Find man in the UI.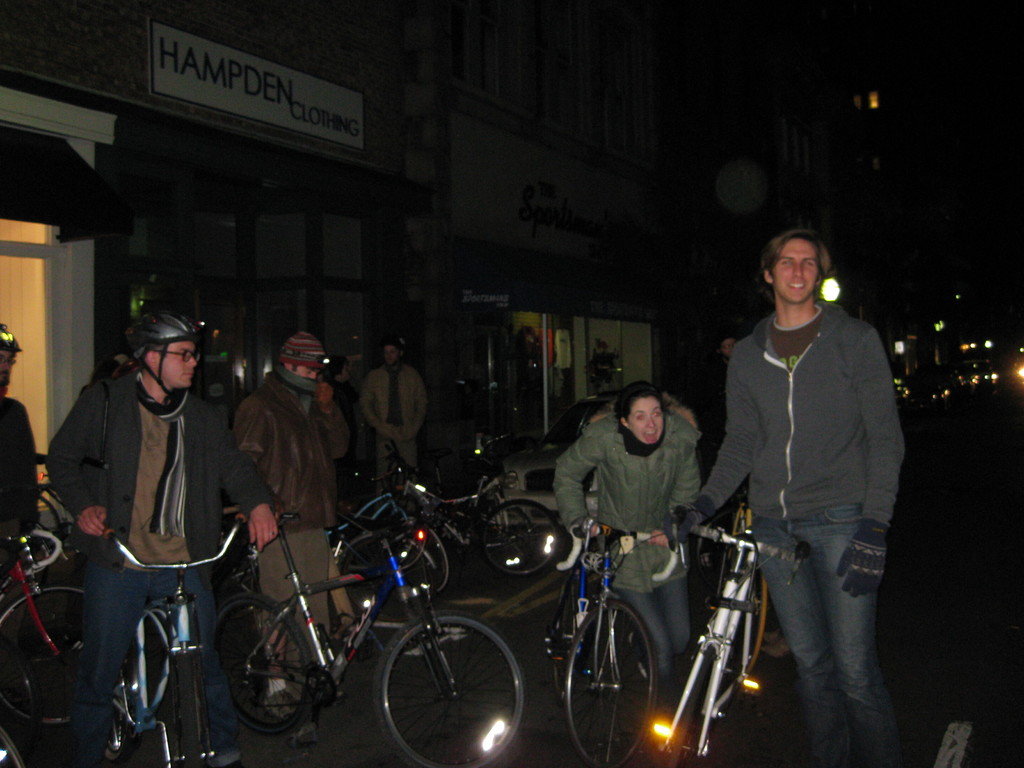
UI element at pyautogui.locateOnScreen(355, 339, 422, 499).
